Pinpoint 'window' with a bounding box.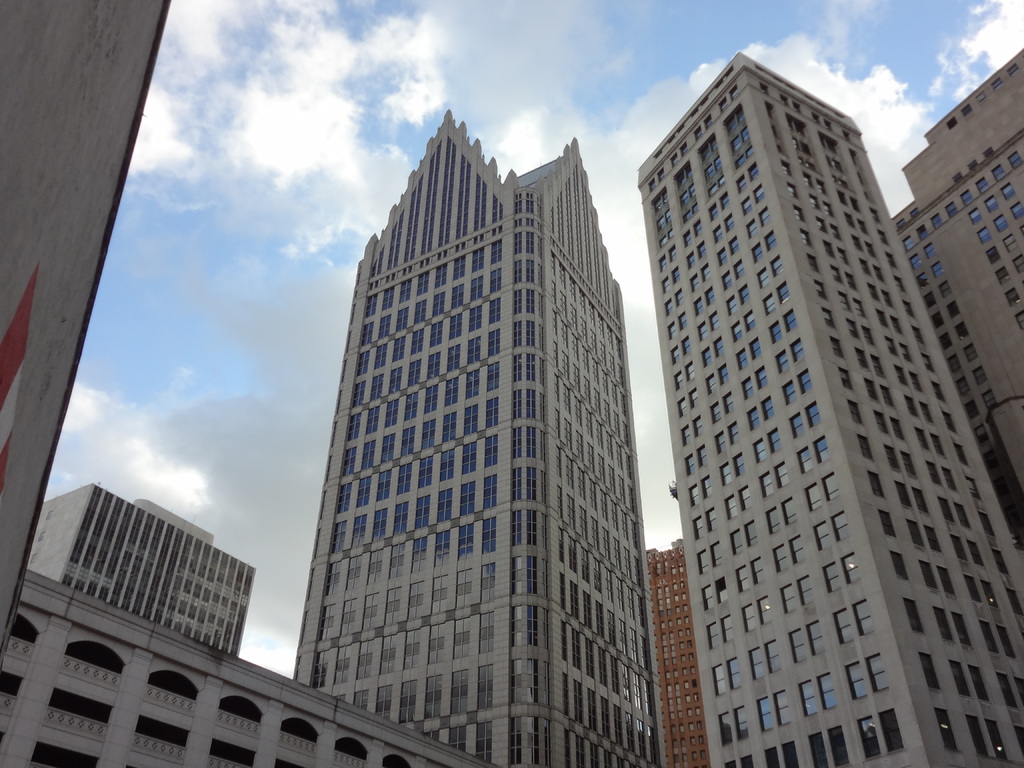
rect(724, 108, 742, 138).
